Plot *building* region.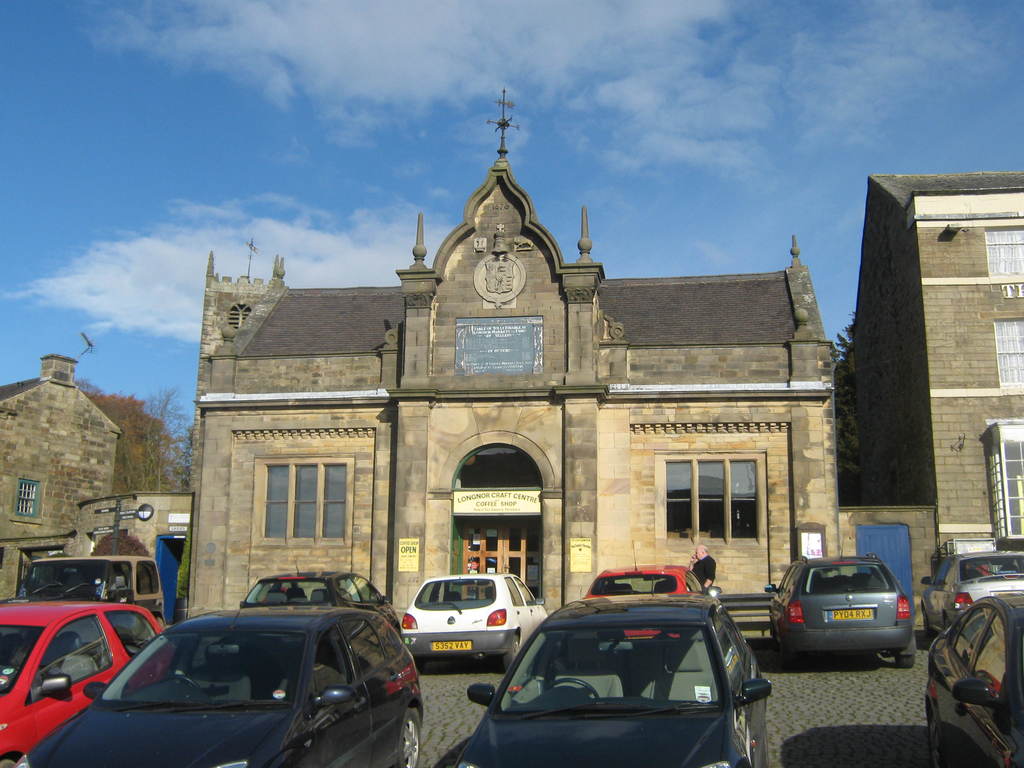
Plotted at box=[860, 176, 1023, 556].
